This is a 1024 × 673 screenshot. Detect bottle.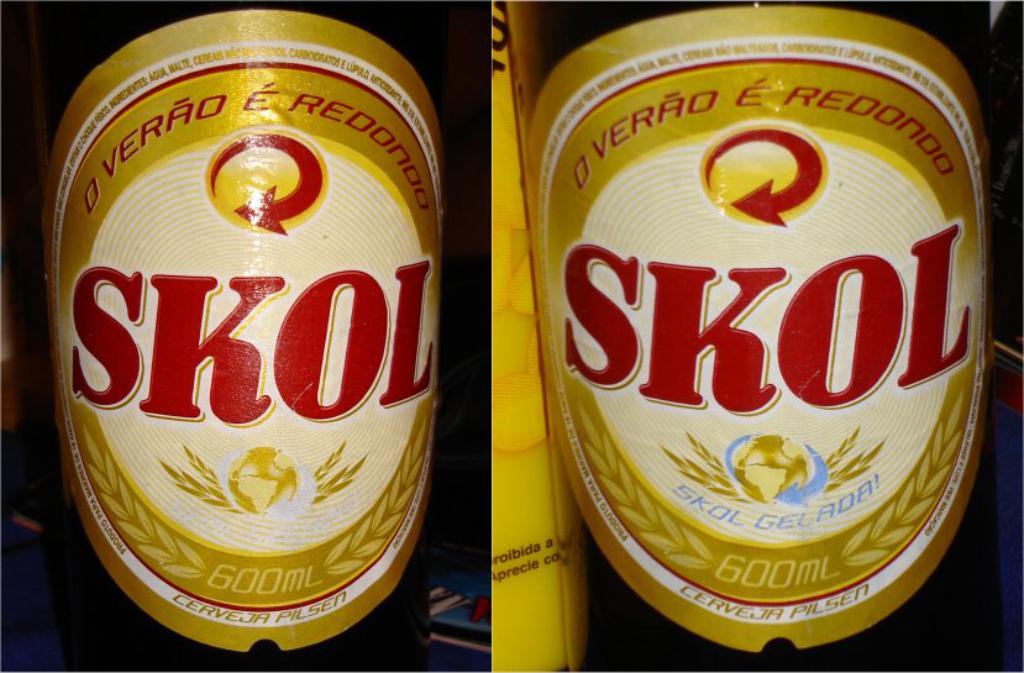
(left=0, top=0, right=447, bottom=632).
